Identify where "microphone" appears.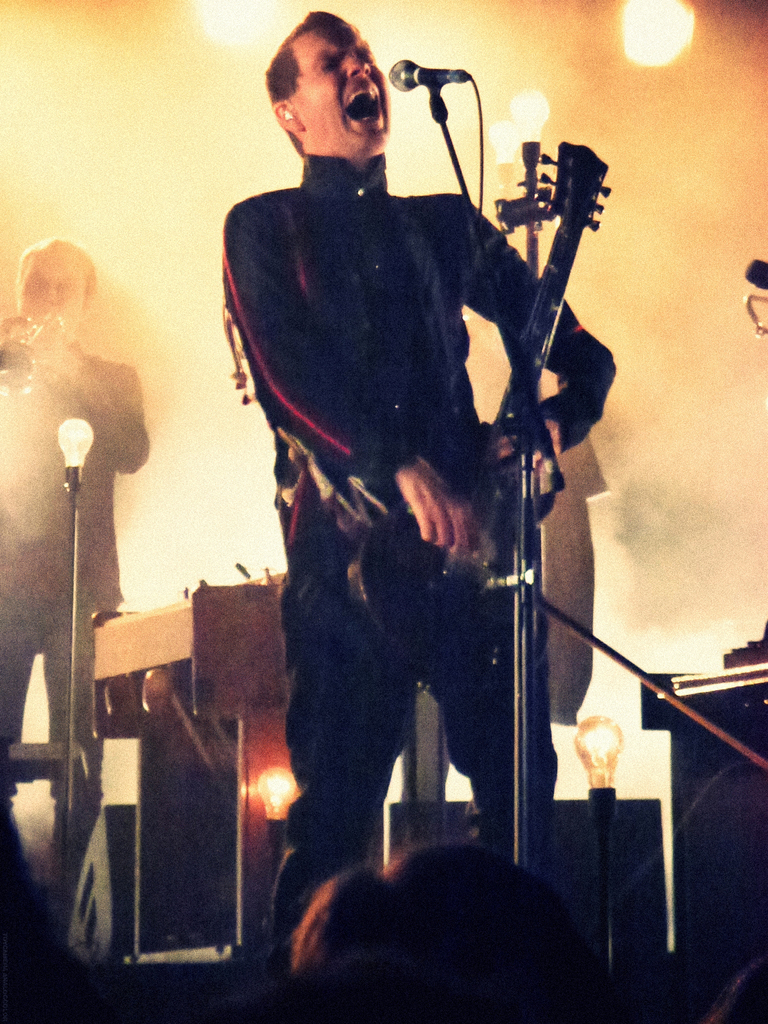
Appears at bbox=[744, 258, 767, 289].
